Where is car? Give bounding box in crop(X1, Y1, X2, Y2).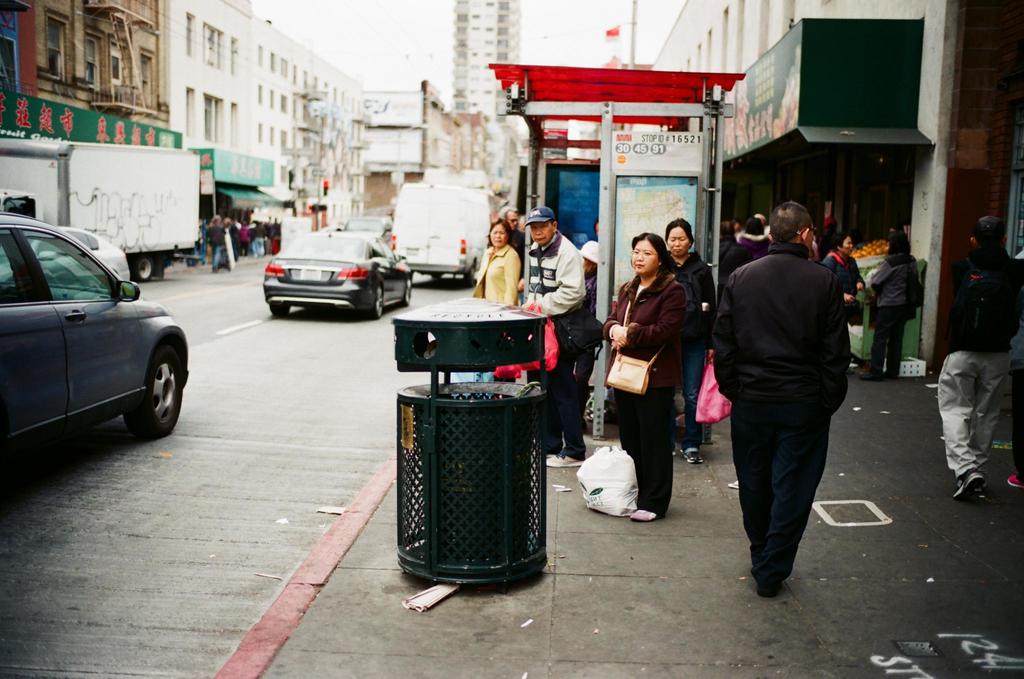
crop(0, 225, 130, 288).
